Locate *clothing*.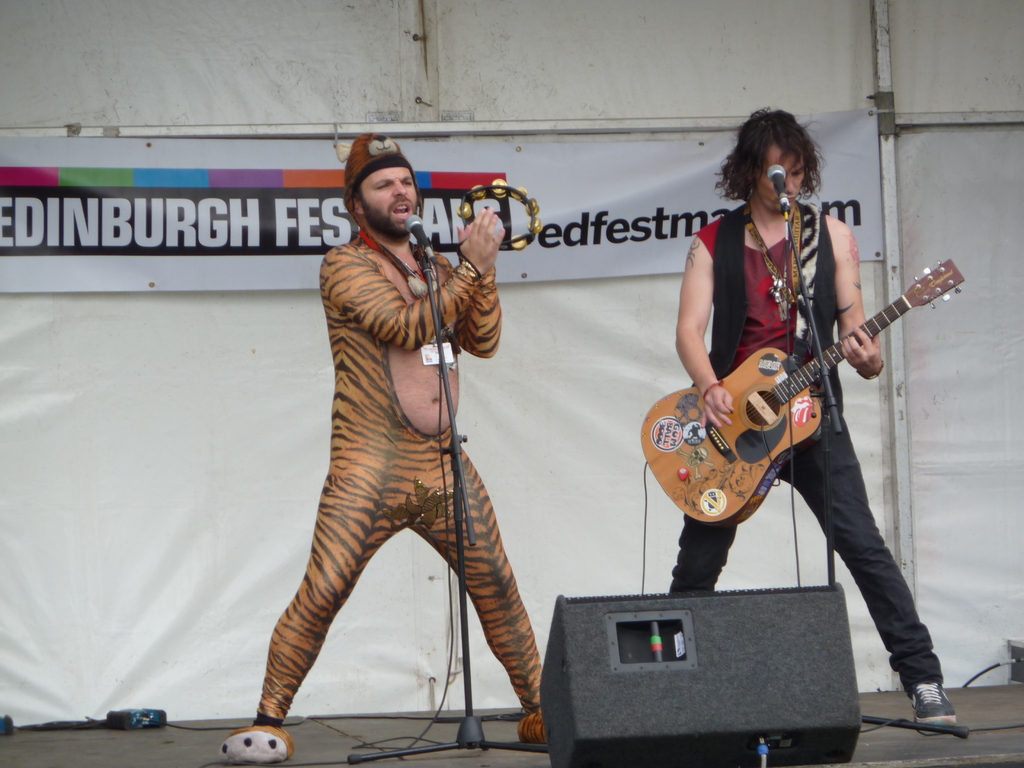
Bounding box: 661:200:944:689.
